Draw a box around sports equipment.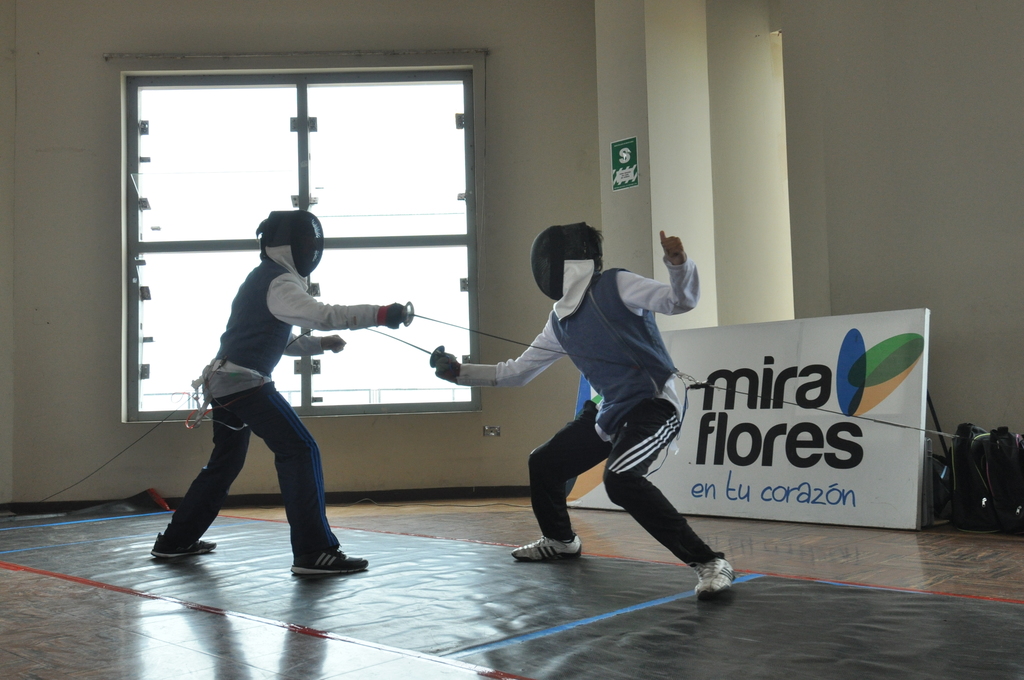
bbox=[507, 538, 580, 559].
